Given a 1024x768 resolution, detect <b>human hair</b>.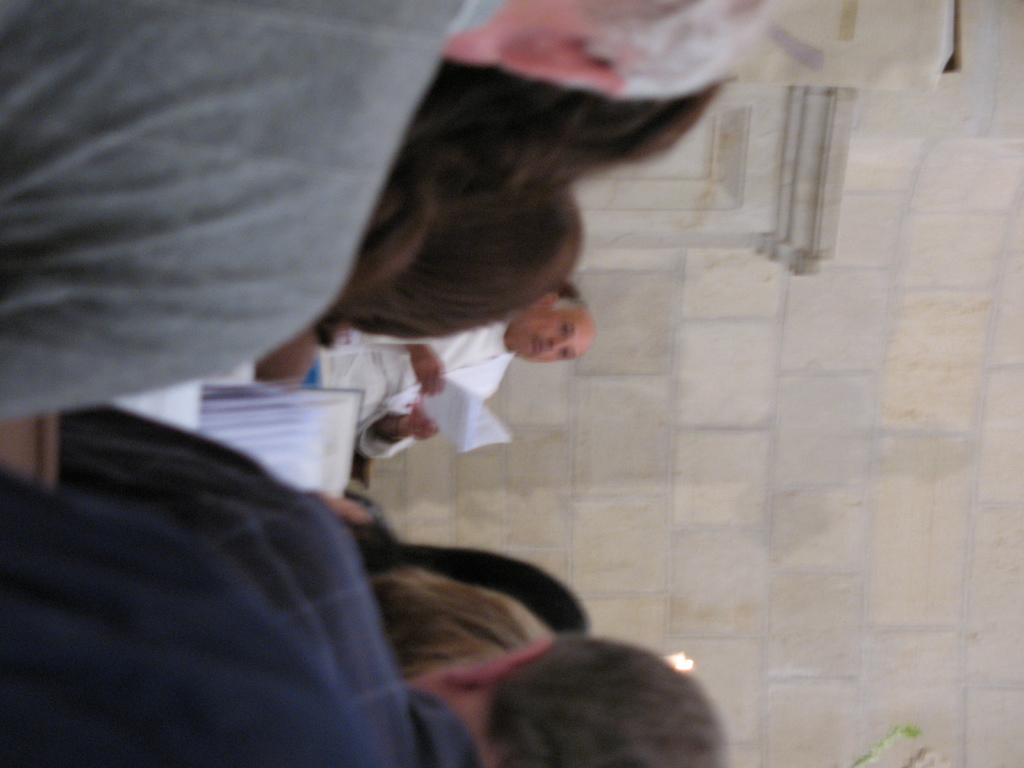
box=[365, 558, 554, 685].
